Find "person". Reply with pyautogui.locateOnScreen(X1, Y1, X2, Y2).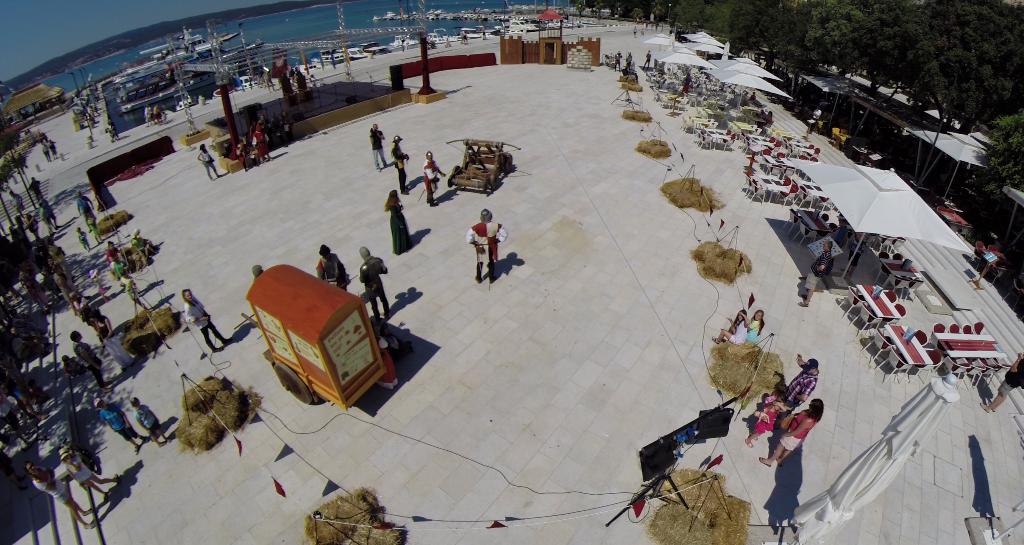
pyautogui.locateOnScreen(75, 223, 96, 254).
